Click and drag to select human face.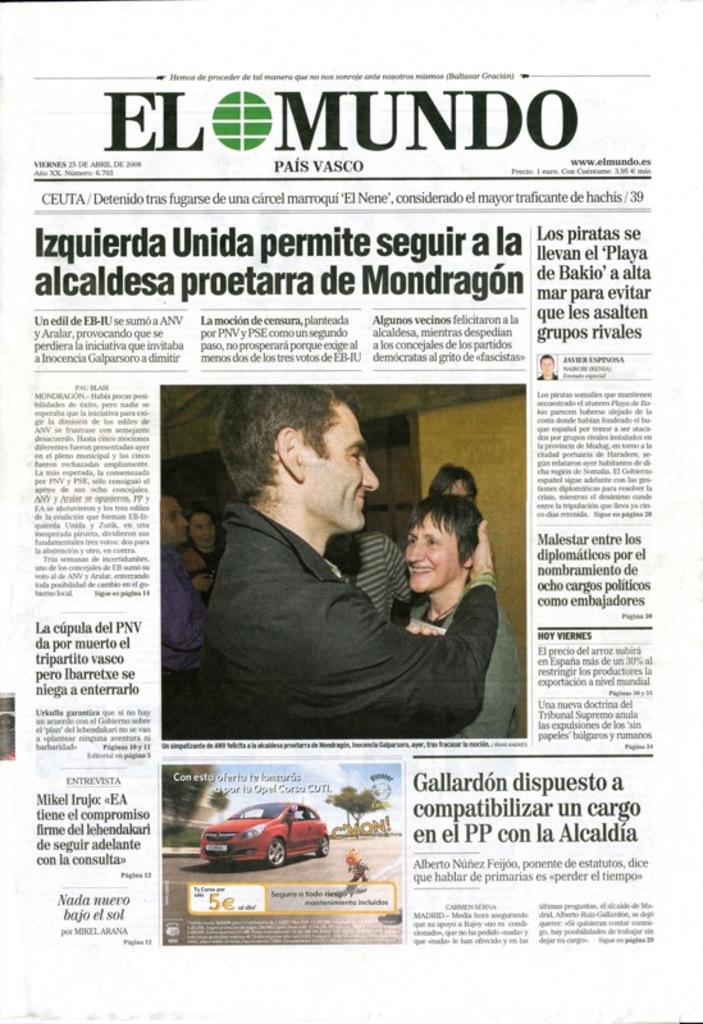
Selection: <box>296,399,379,538</box>.
